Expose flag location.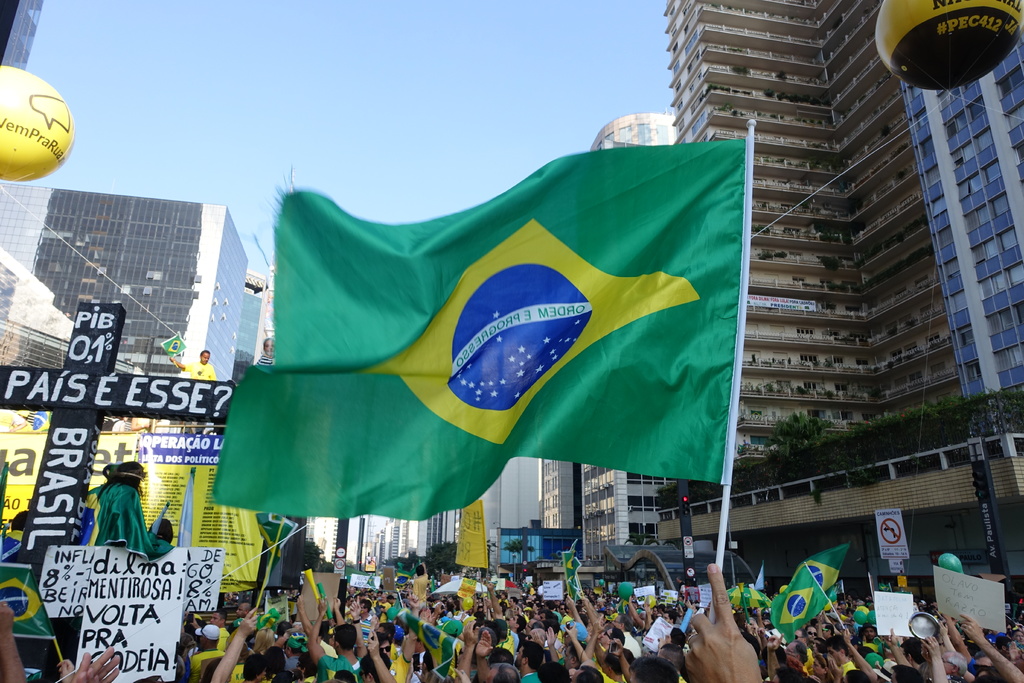
Exposed at locate(767, 561, 836, 646).
